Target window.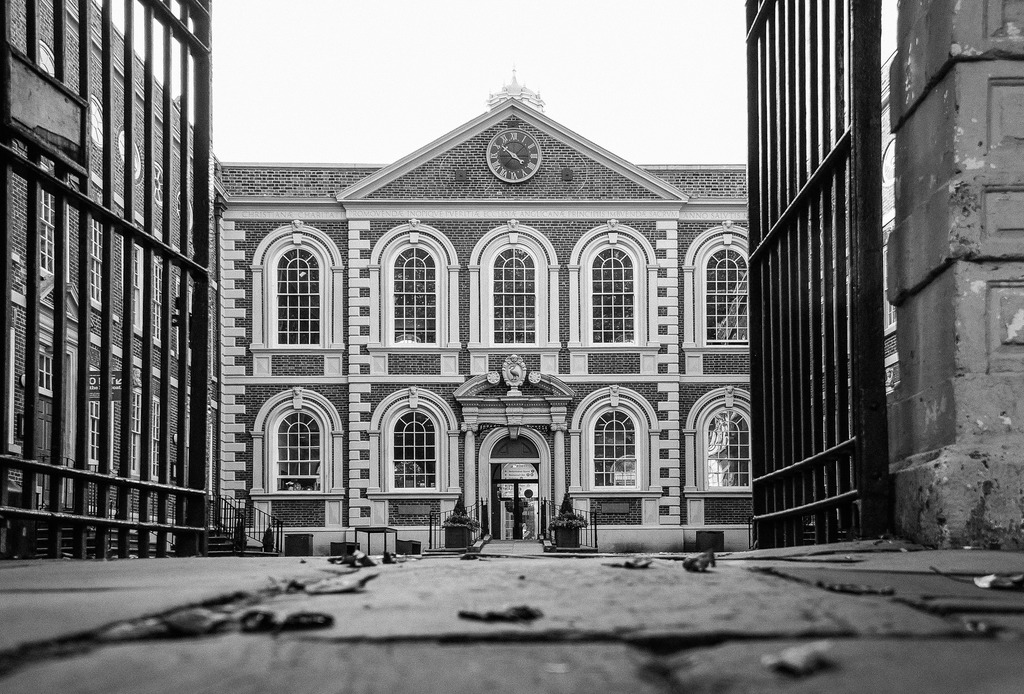
Target region: bbox(250, 229, 353, 363).
